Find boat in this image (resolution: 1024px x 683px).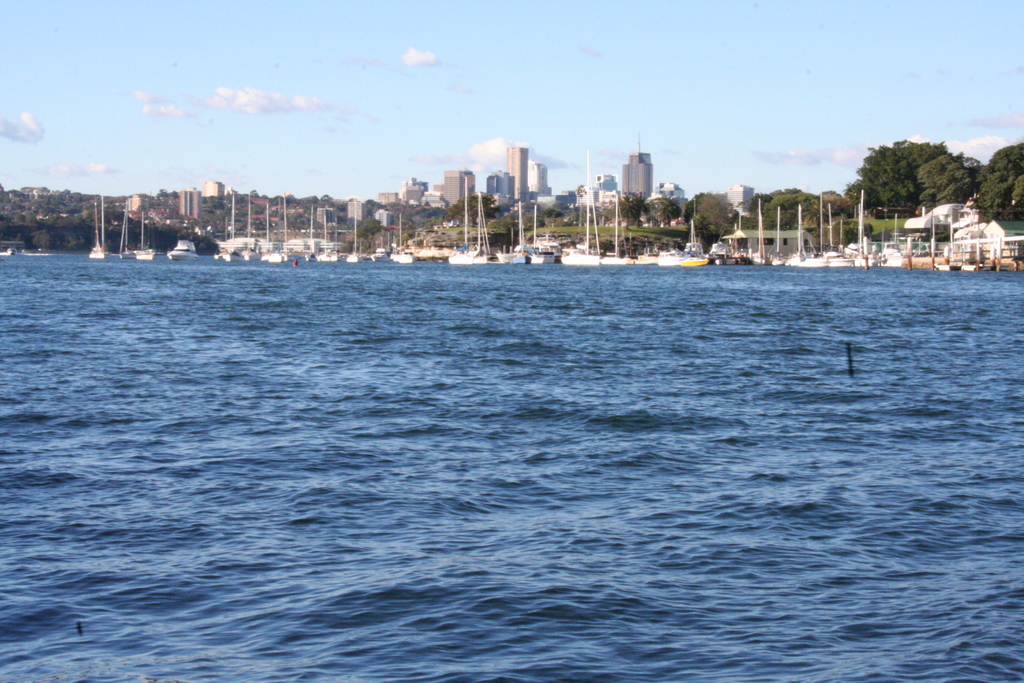
bbox(492, 251, 523, 265).
